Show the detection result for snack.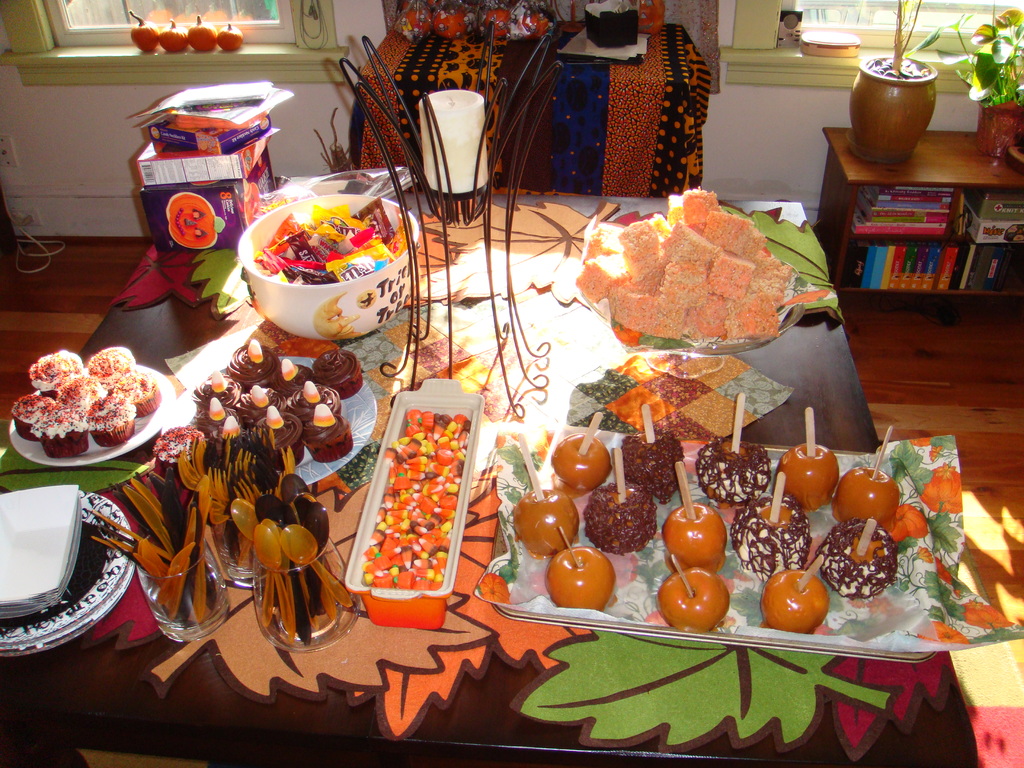
{"x1": 735, "y1": 492, "x2": 809, "y2": 574}.
